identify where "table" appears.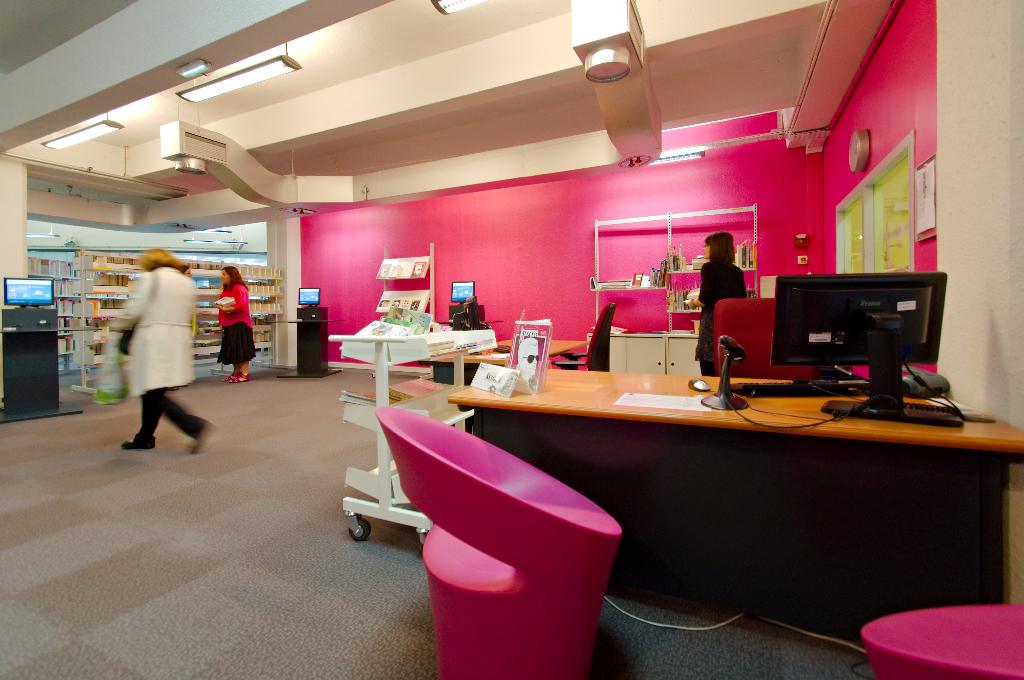
Appears at 419/336/590/388.
